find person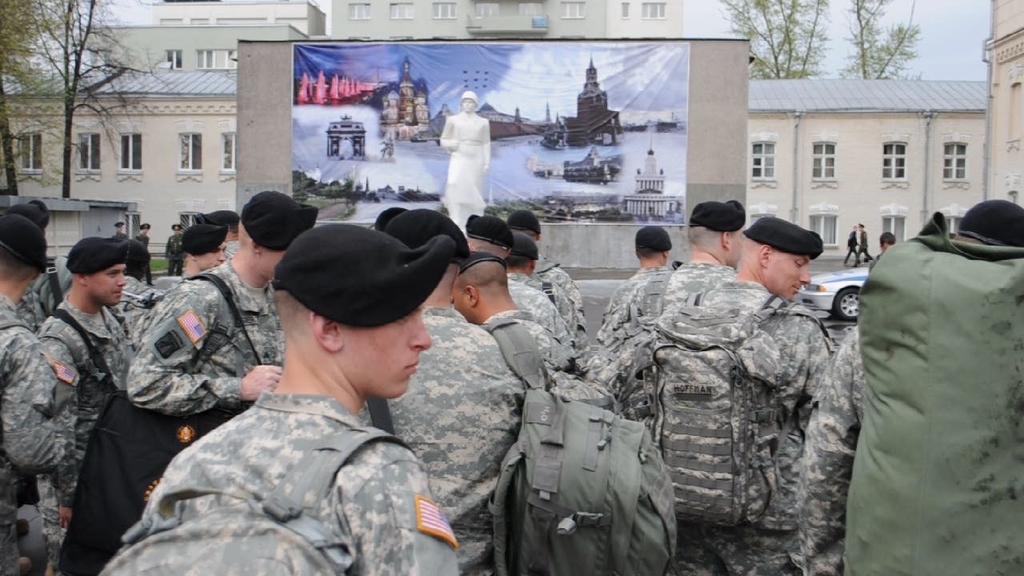
l=452, t=203, r=574, b=369
